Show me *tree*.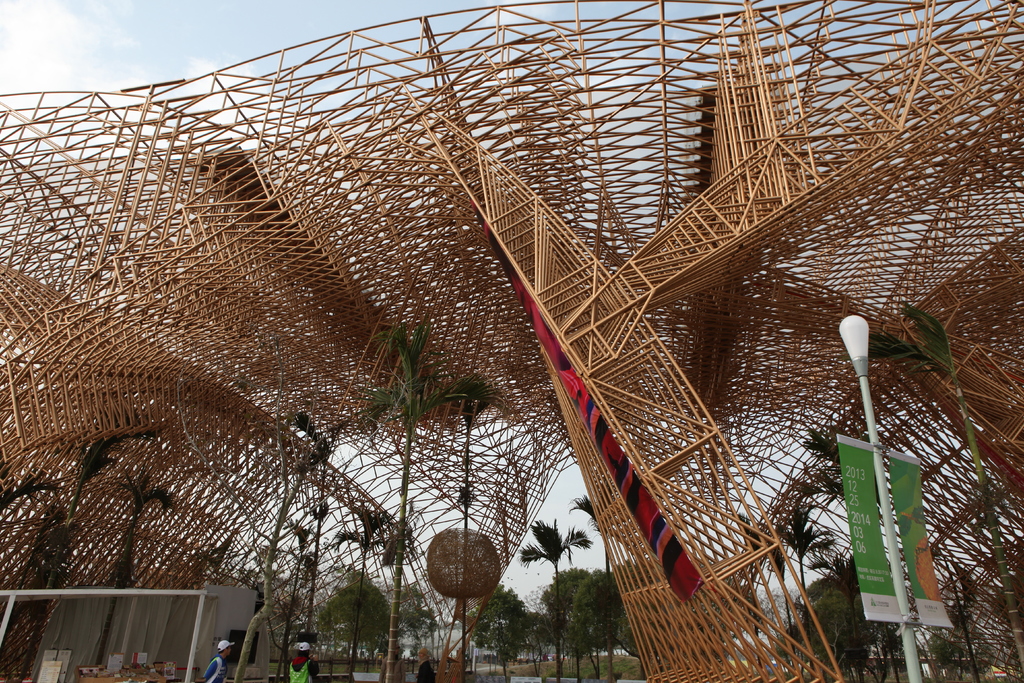
*tree* is here: select_region(822, 589, 870, 682).
